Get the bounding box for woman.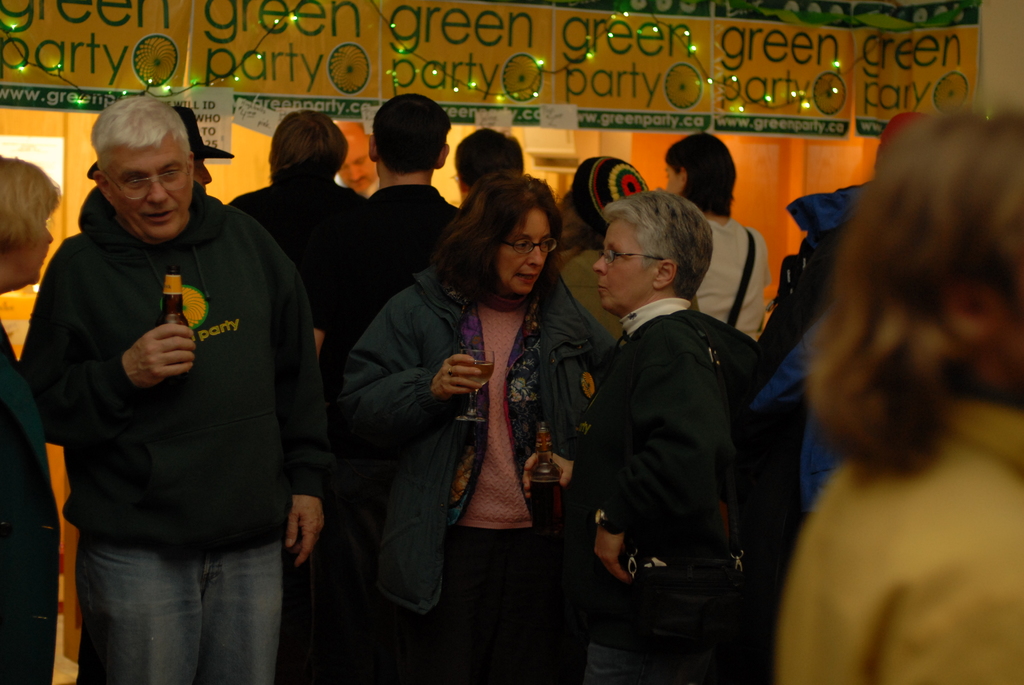
(left=780, top=108, right=1023, bottom=684).
